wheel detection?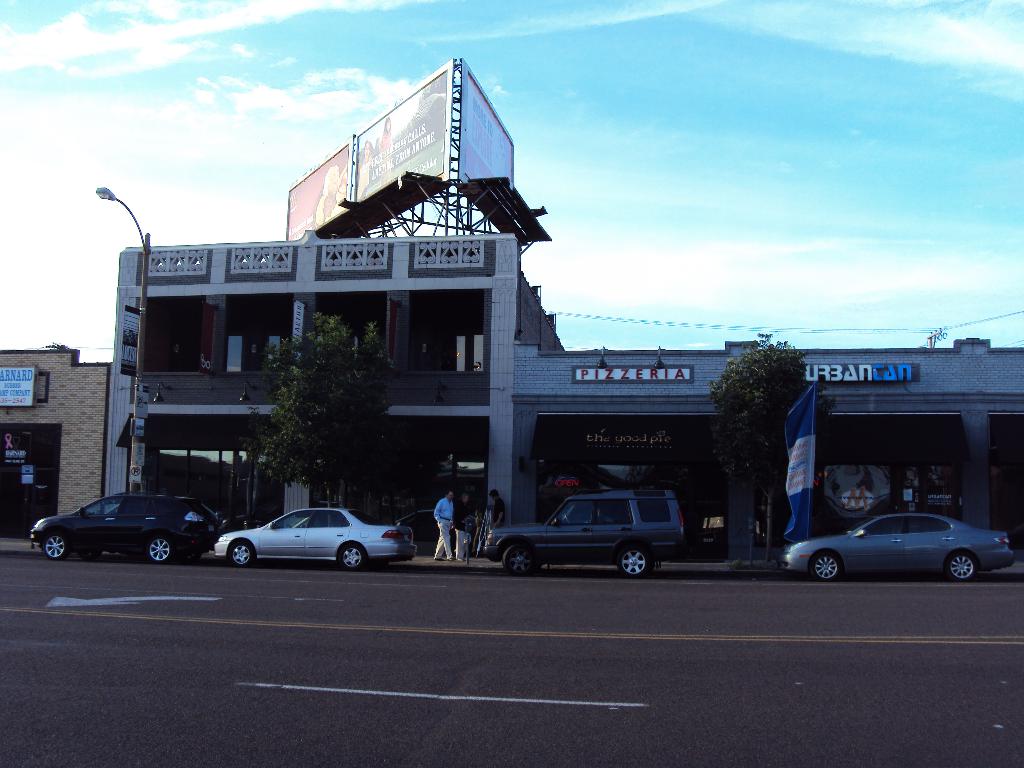
l=341, t=545, r=364, b=567
